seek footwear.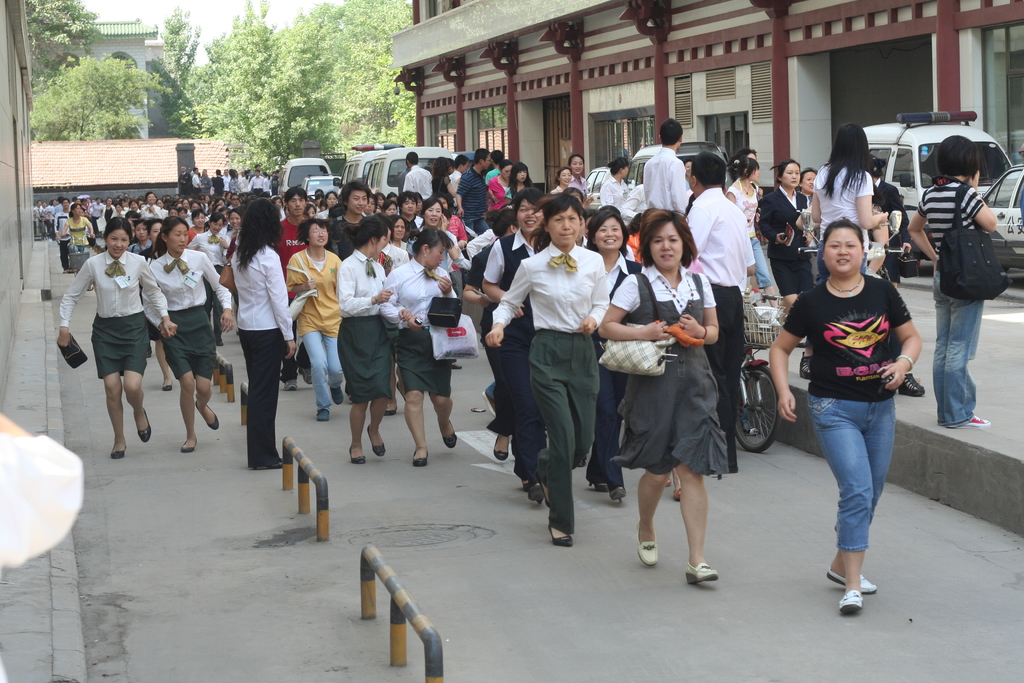
crop(330, 383, 346, 405).
